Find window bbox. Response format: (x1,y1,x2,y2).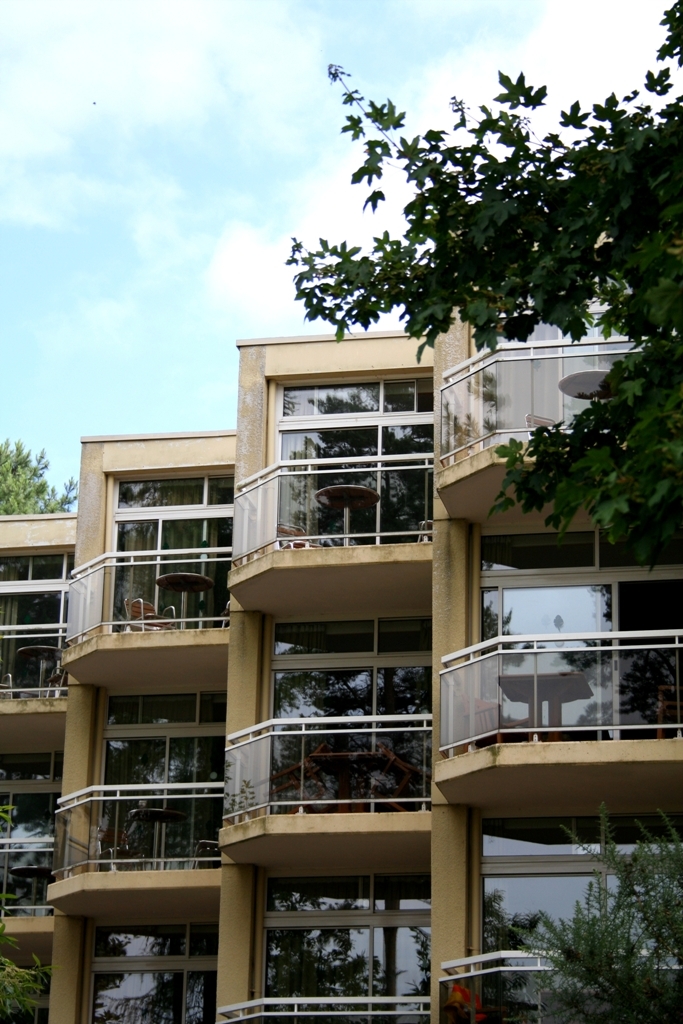
(81,677,218,899).
